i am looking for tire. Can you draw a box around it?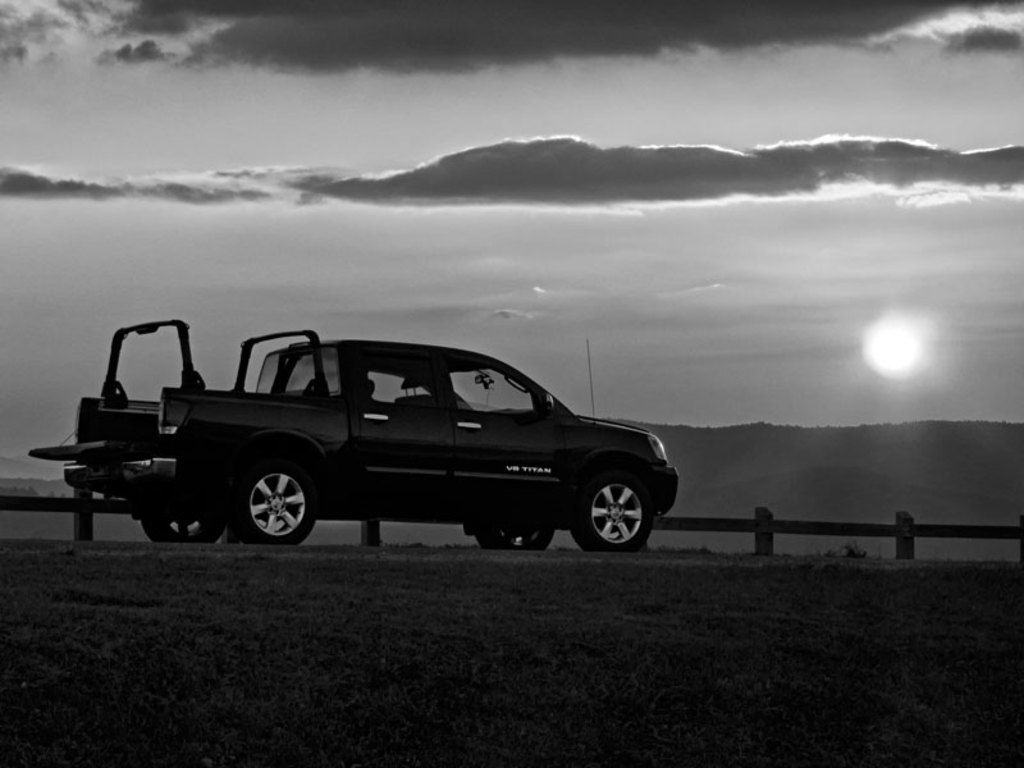
Sure, the bounding box is bbox(475, 529, 556, 550).
